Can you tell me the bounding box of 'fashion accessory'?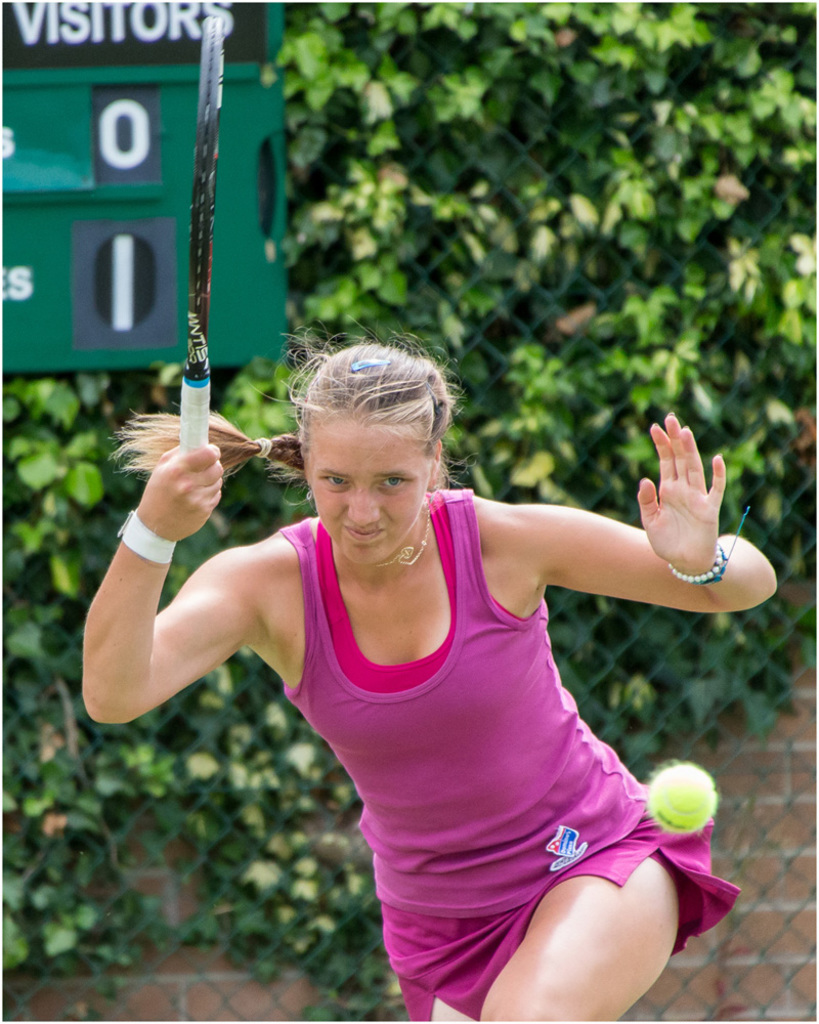
box=[663, 541, 735, 589].
